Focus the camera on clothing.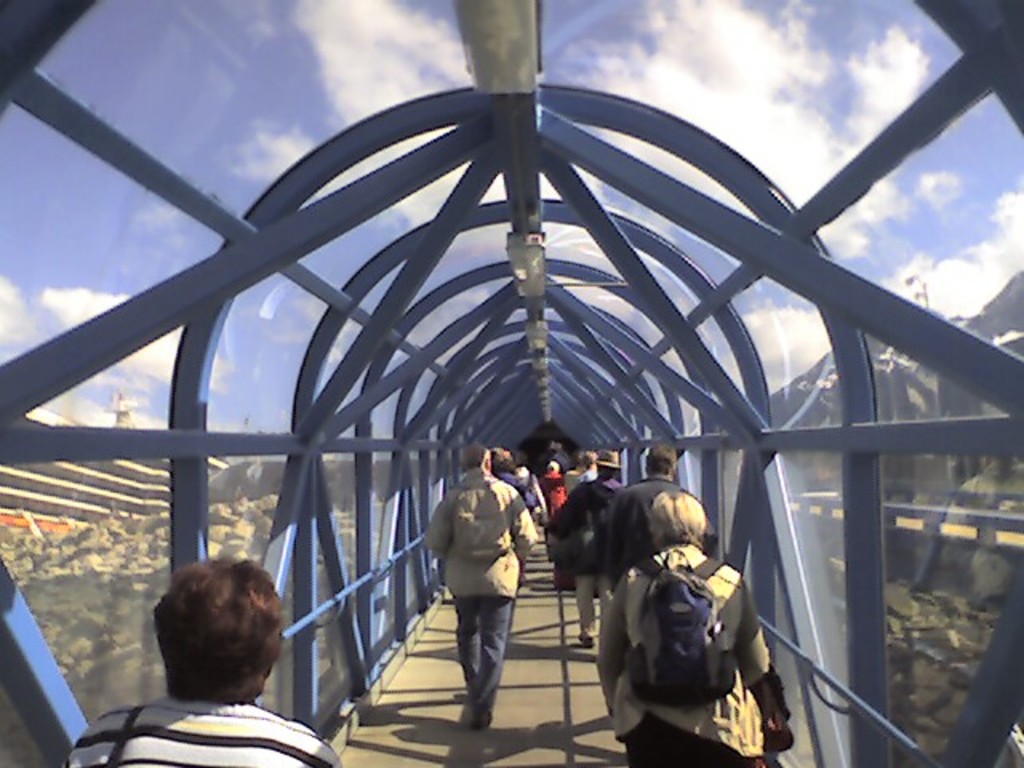
Focus region: [598,475,715,582].
